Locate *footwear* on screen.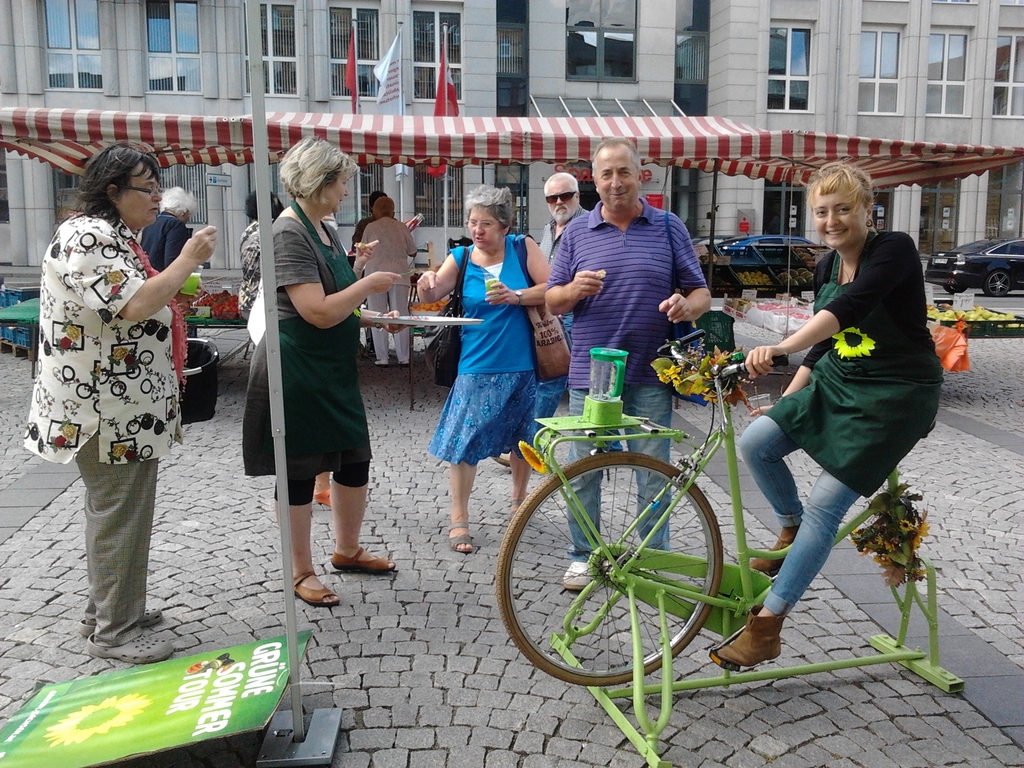
On screen at BBox(492, 456, 511, 465).
